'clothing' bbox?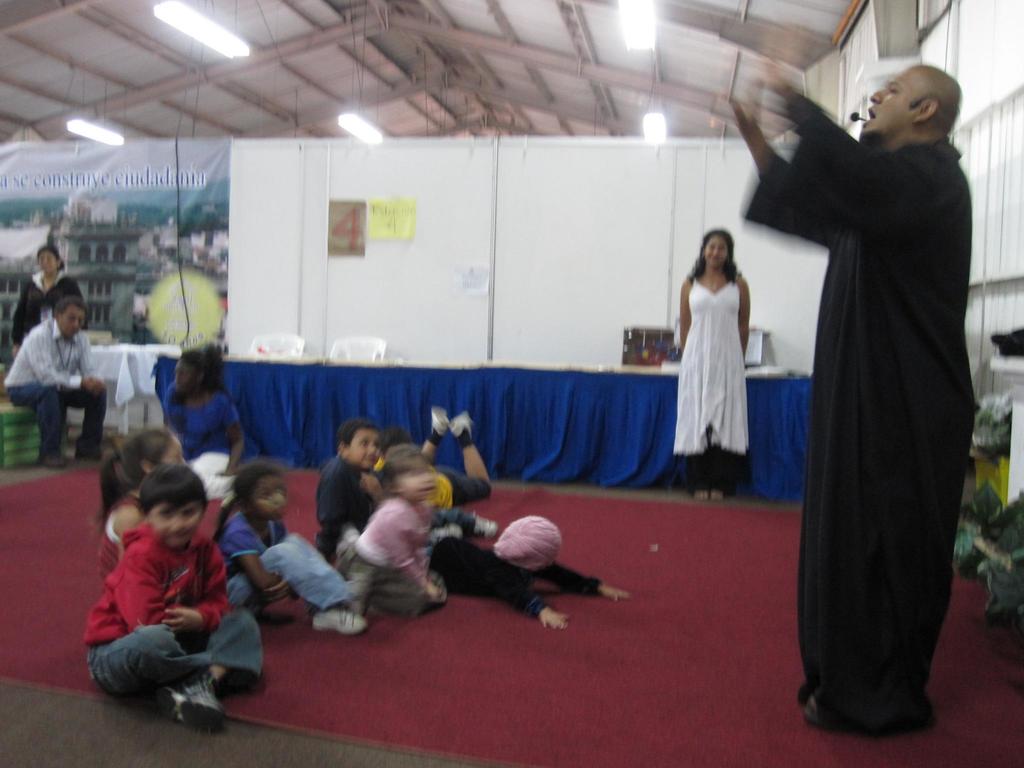
detection(675, 273, 737, 471)
